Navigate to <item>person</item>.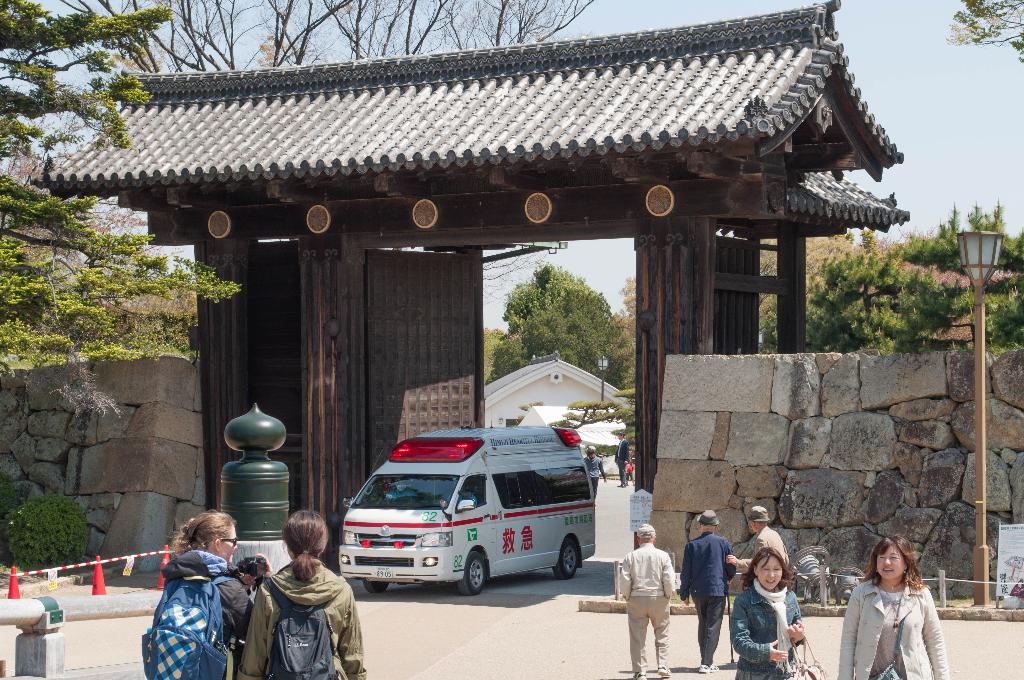
Navigation target: locate(604, 519, 682, 679).
